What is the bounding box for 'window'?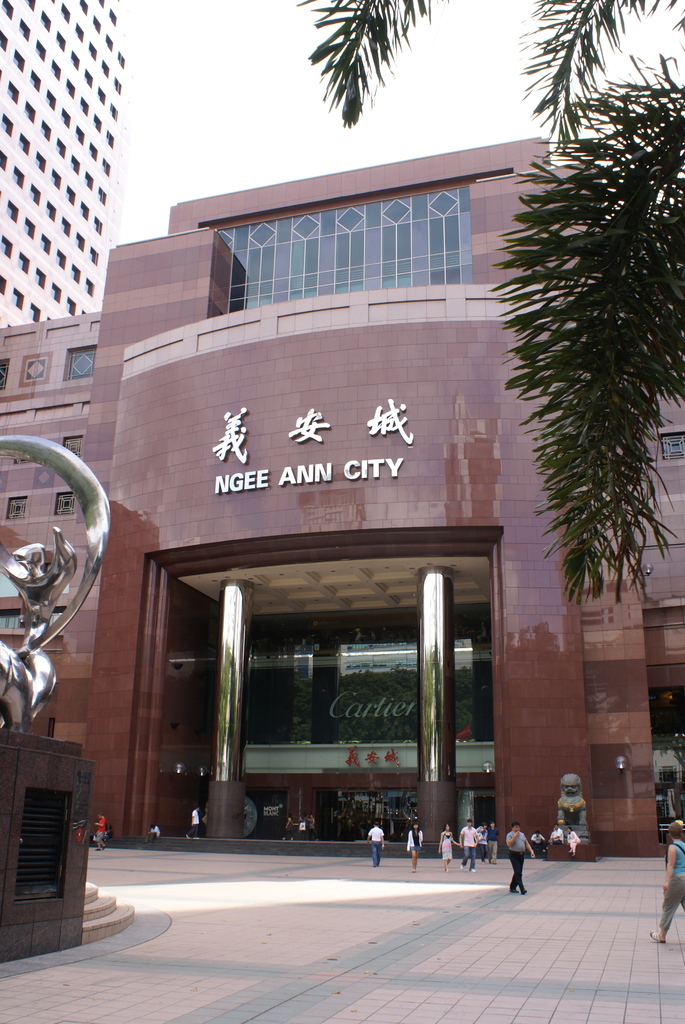
detection(101, 155, 113, 180).
